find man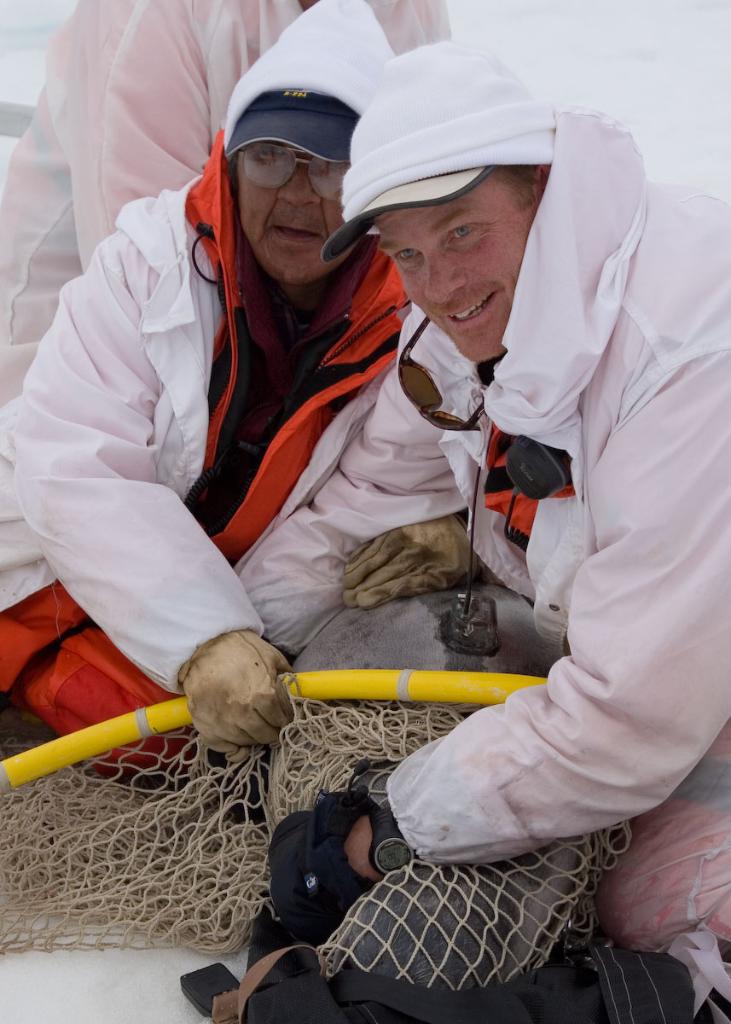
[left=0, top=0, right=493, bottom=778]
